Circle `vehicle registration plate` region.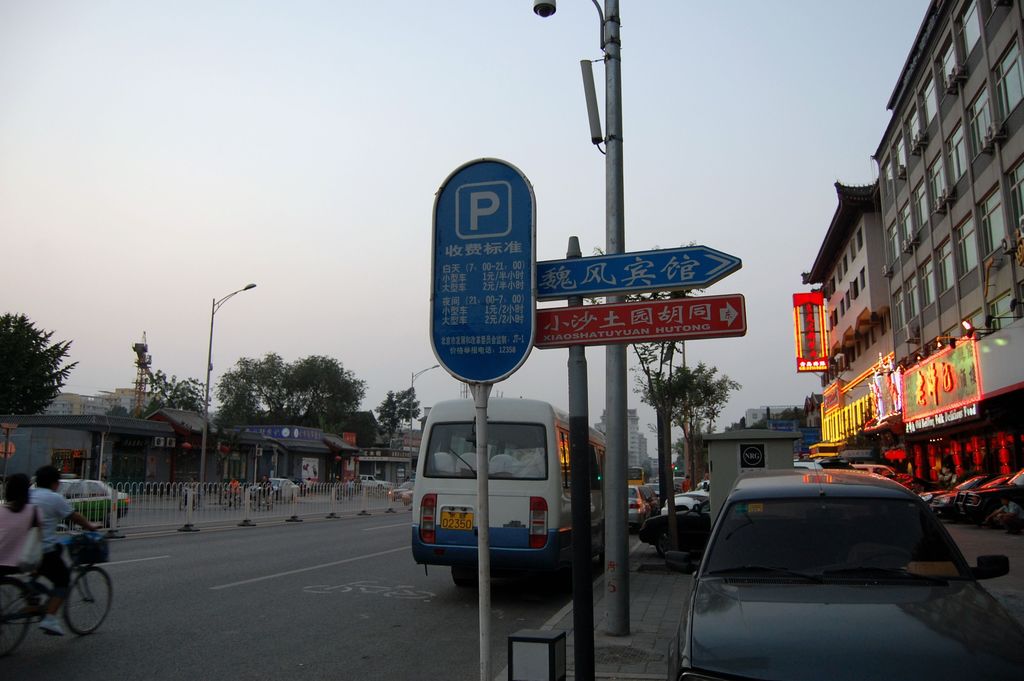
Region: box(440, 509, 476, 533).
